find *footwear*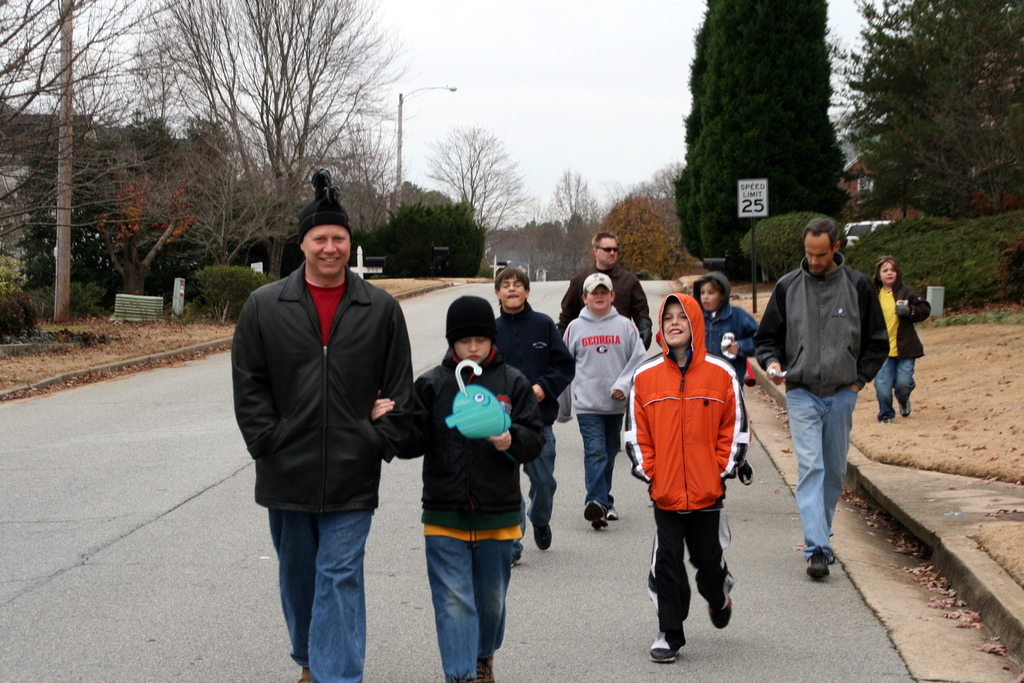
808, 545, 828, 581
